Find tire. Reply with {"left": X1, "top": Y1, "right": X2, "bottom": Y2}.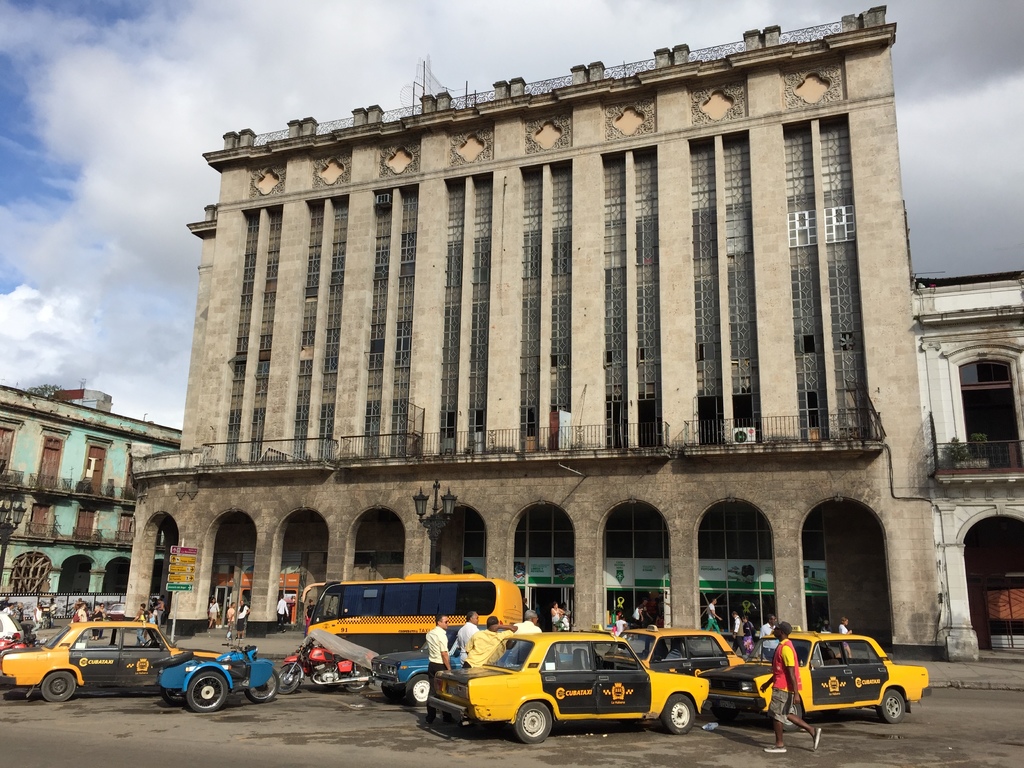
{"left": 276, "top": 662, "right": 306, "bottom": 694}.
